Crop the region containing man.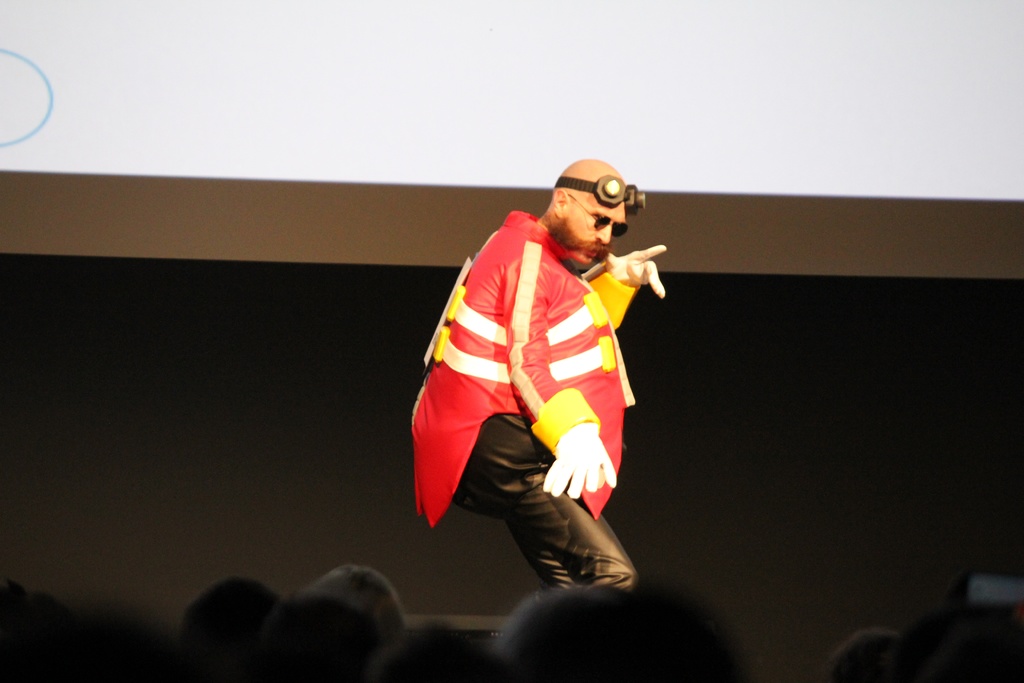
Crop region: bbox(413, 155, 666, 593).
